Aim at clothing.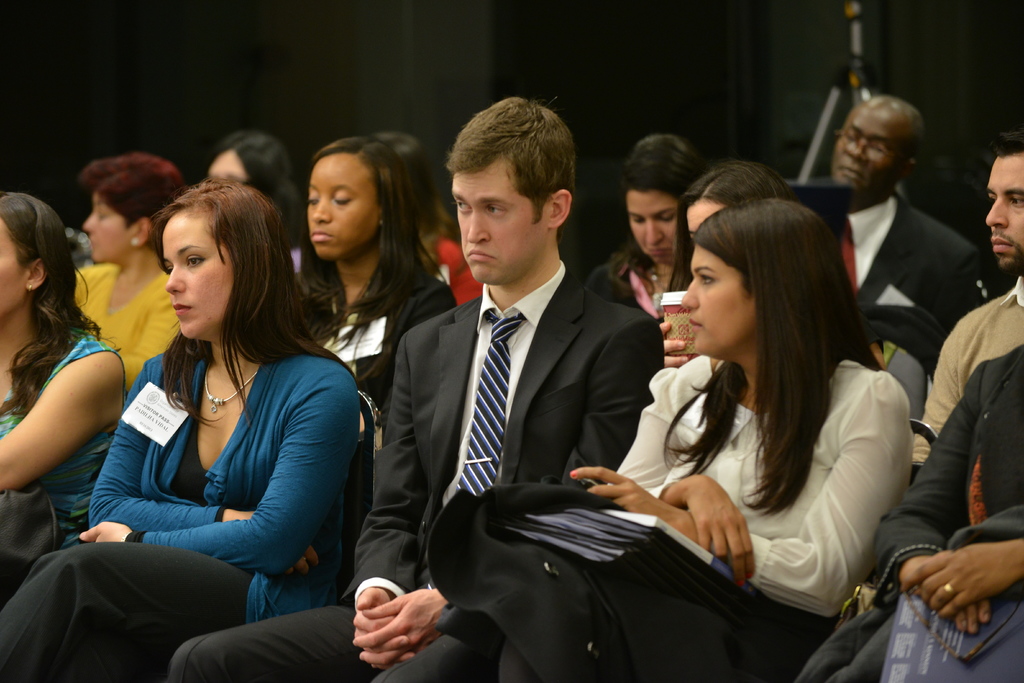
Aimed at box=[609, 265, 661, 301].
